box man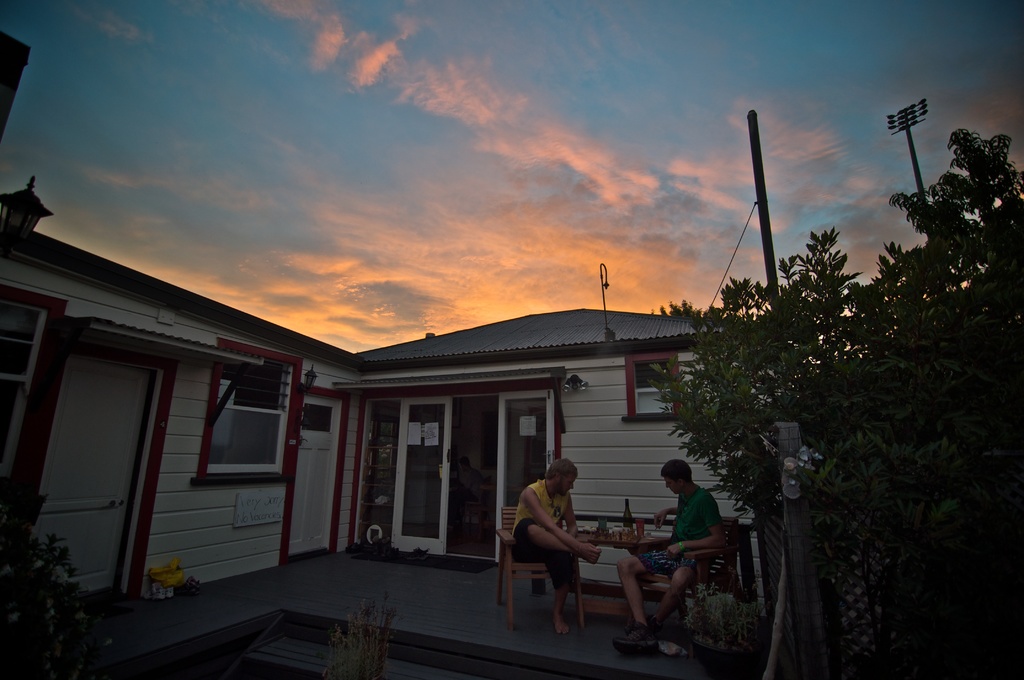
<box>508,462,604,639</box>
